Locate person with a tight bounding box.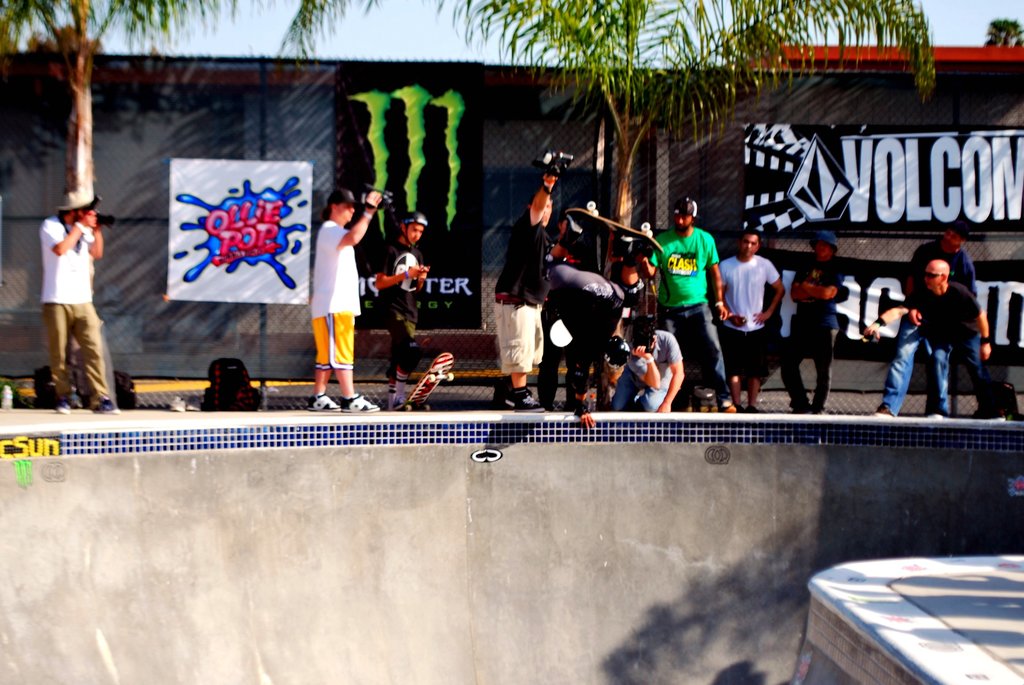
<box>712,222,785,413</box>.
